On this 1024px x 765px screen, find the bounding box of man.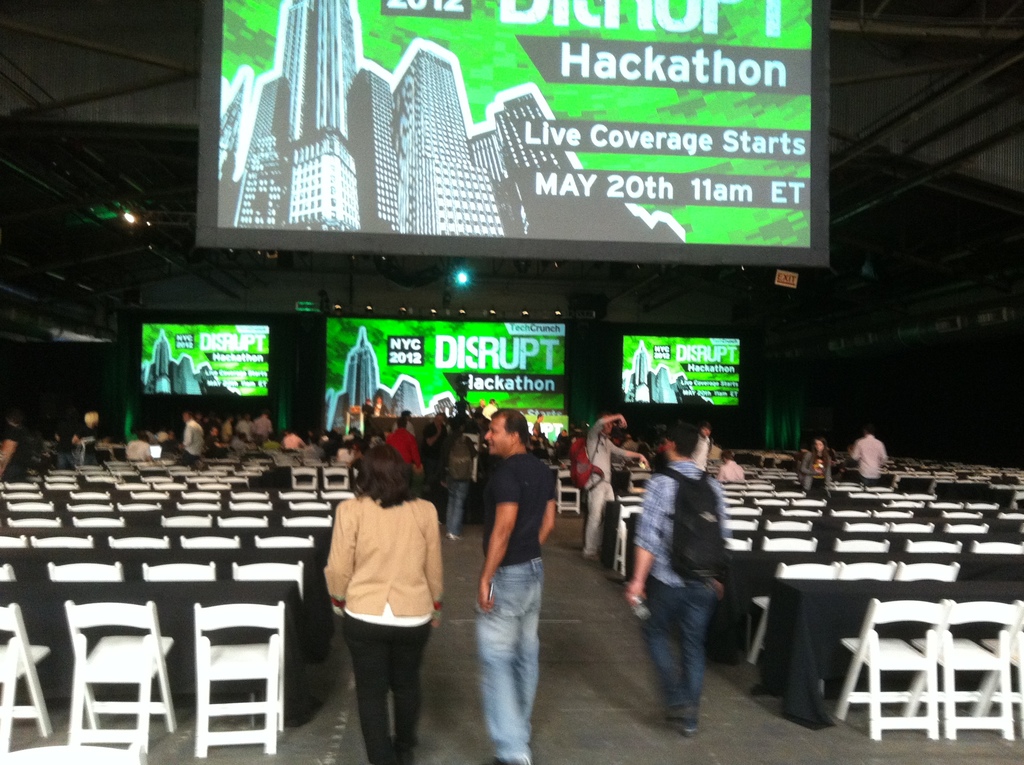
Bounding box: x1=371, y1=396, x2=389, y2=418.
